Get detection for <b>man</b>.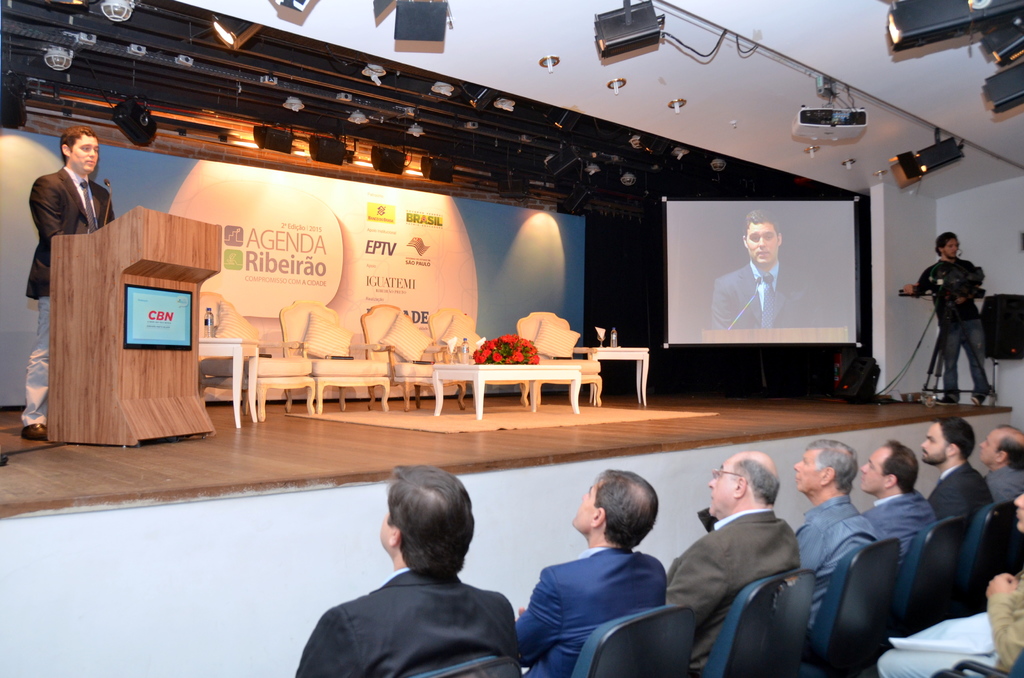
Detection: rect(20, 127, 113, 440).
